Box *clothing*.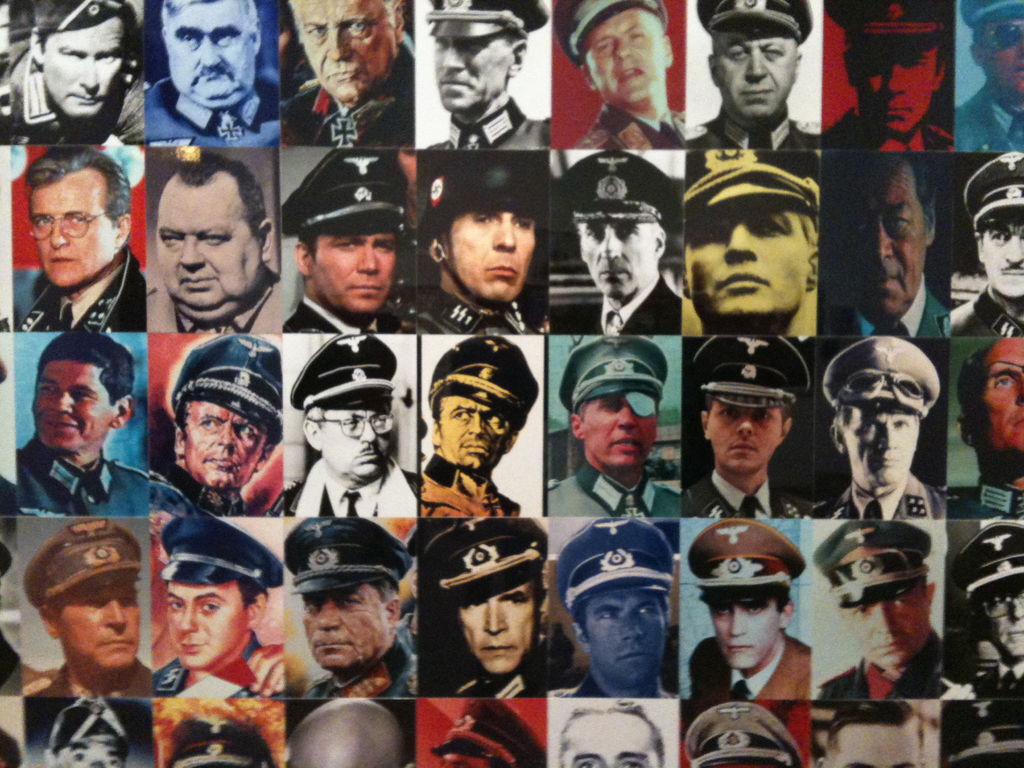
bbox(15, 433, 147, 516).
